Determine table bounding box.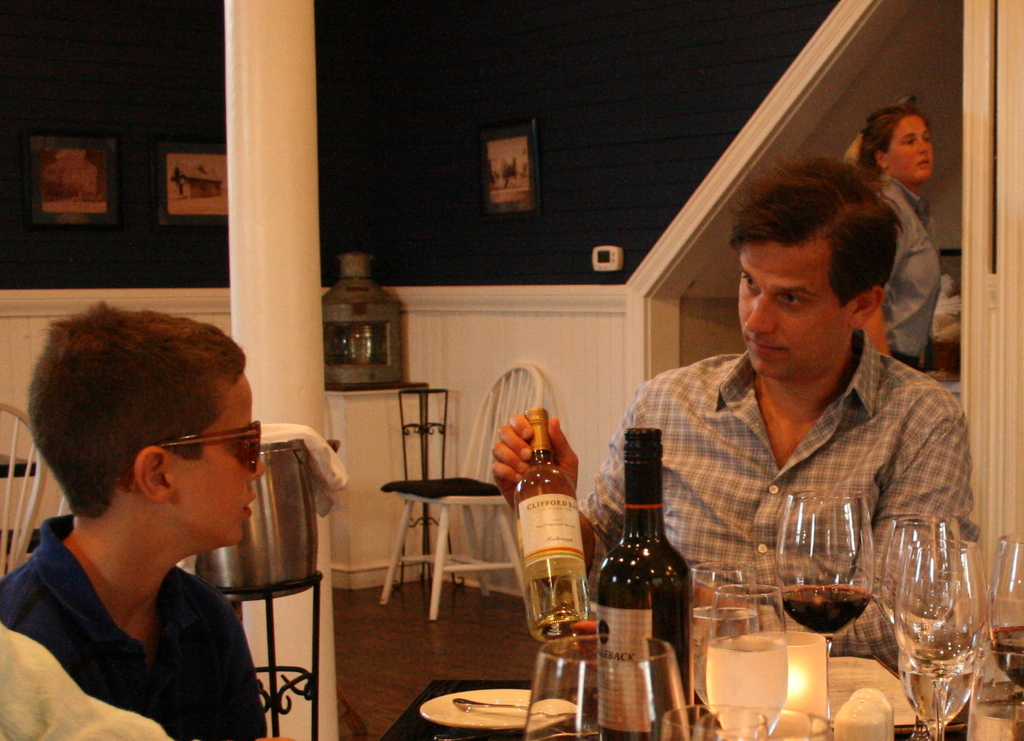
Determined: [left=367, top=634, right=1023, bottom=740].
